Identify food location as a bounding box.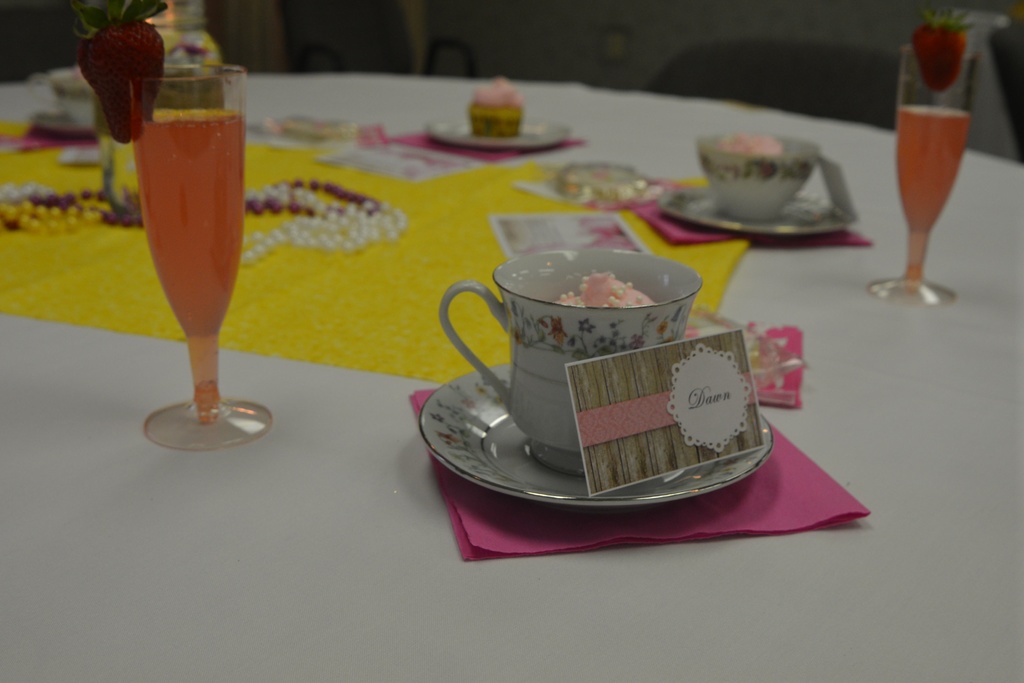
Rect(472, 73, 526, 111).
